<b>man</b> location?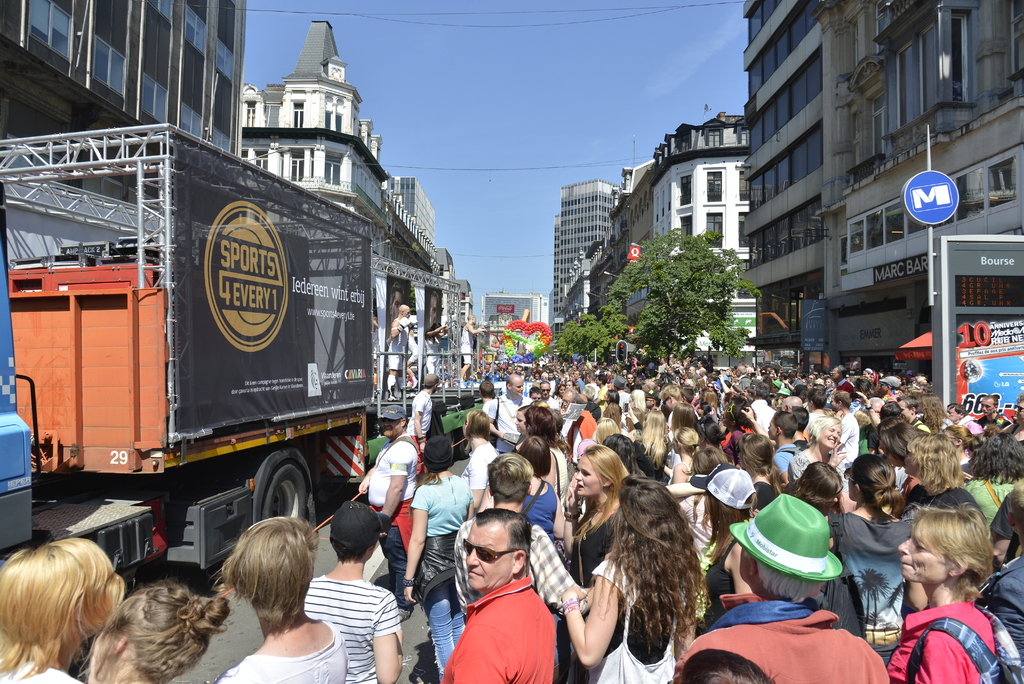
bbox=[383, 303, 415, 405]
